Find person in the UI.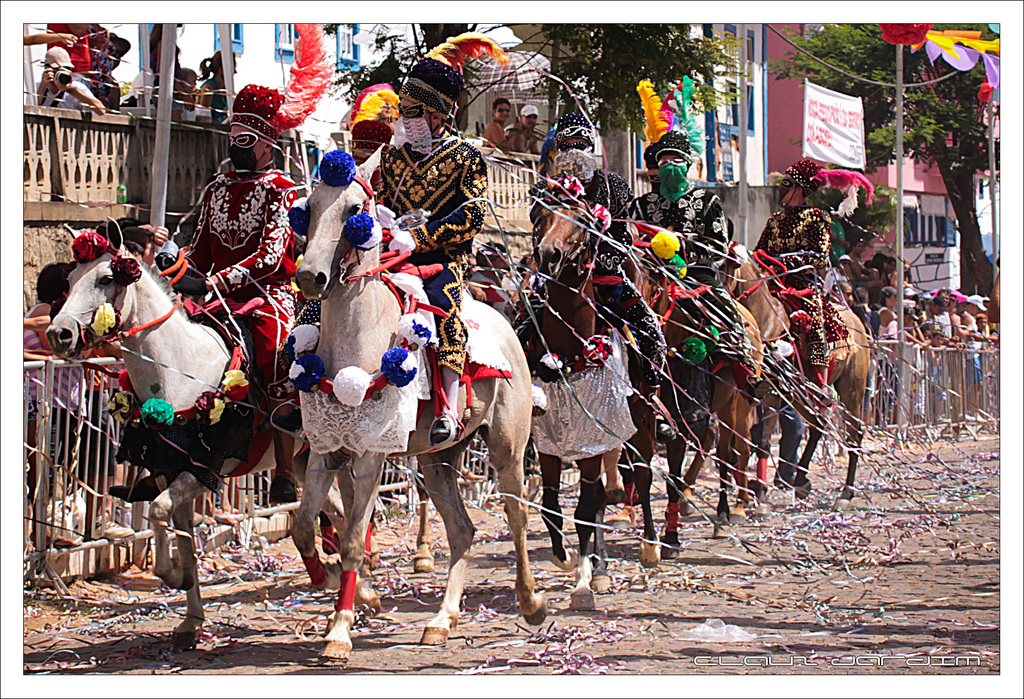
UI element at <bbox>34, 42, 125, 126</bbox>.
